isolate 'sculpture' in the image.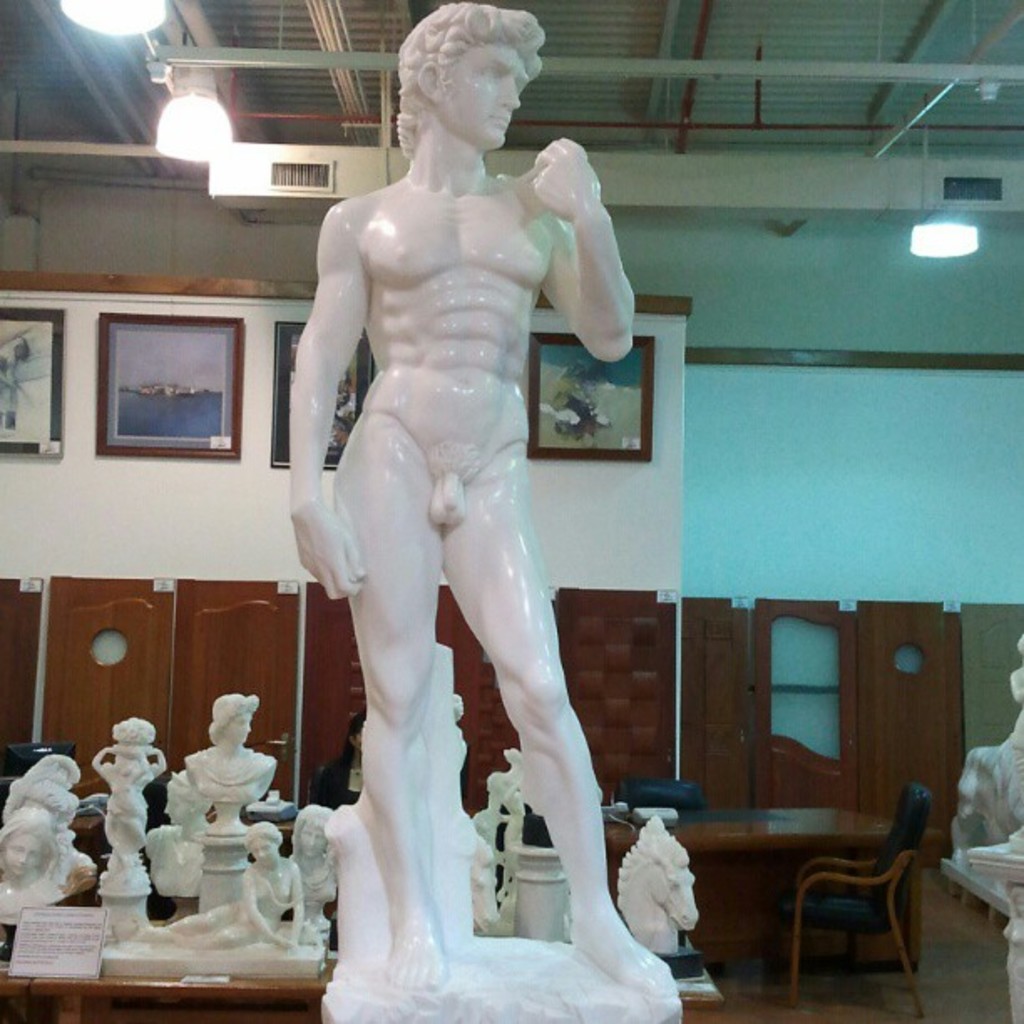
Isolated region: [x1=249, y1=0, x2=664, y2=1014].
